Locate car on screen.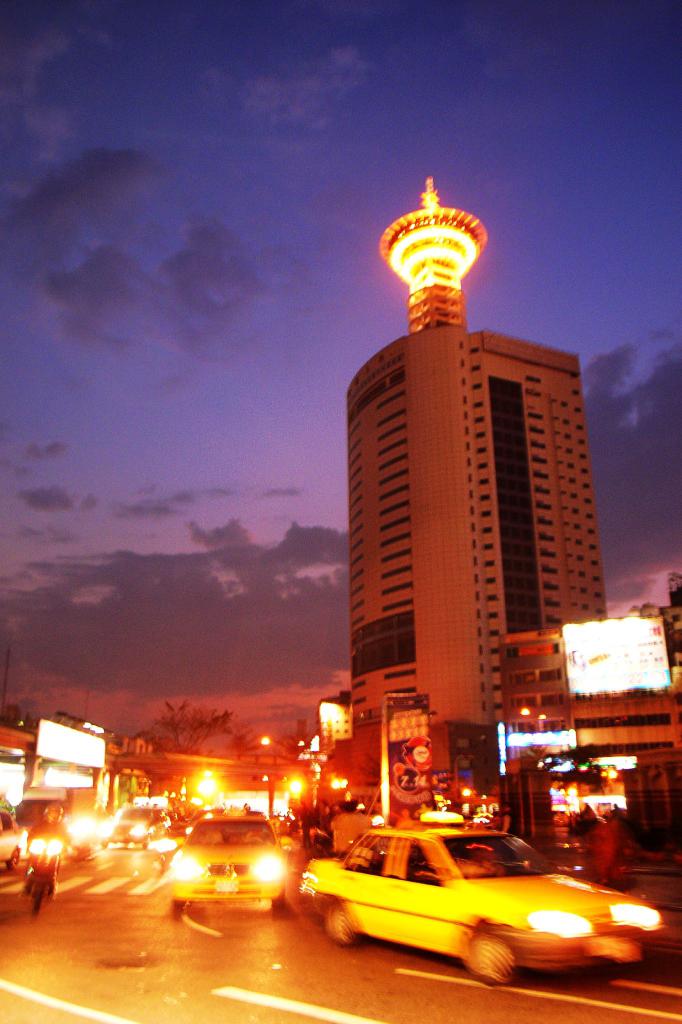
On screen at [left=99, top=798, right=166, bottom=847].
